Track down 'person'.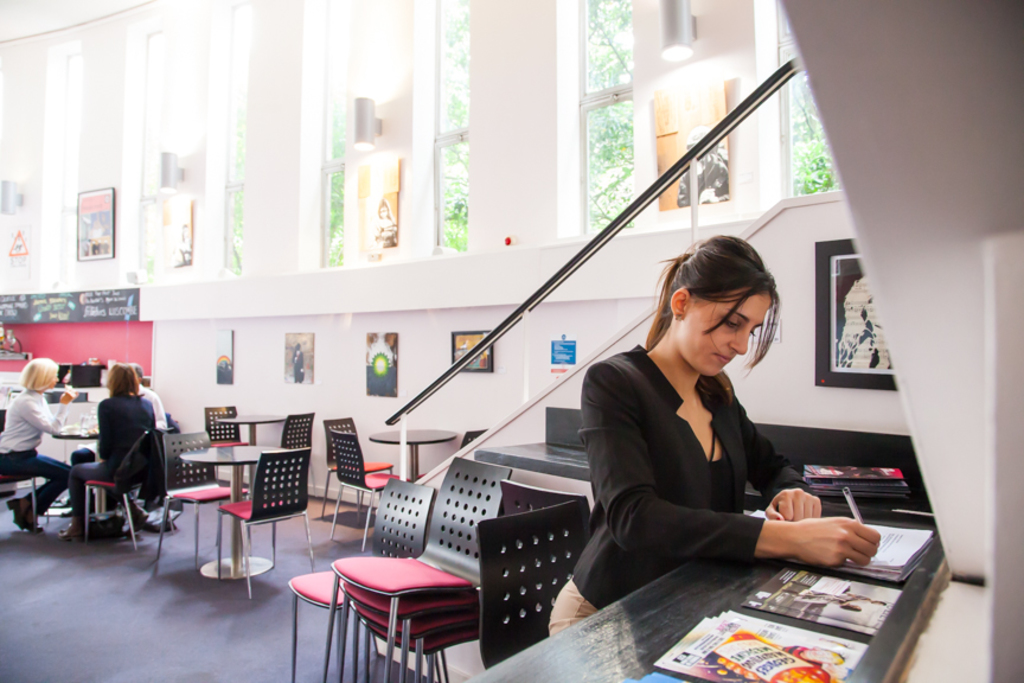
Tracked to locate(577, 240, 840, 638).
